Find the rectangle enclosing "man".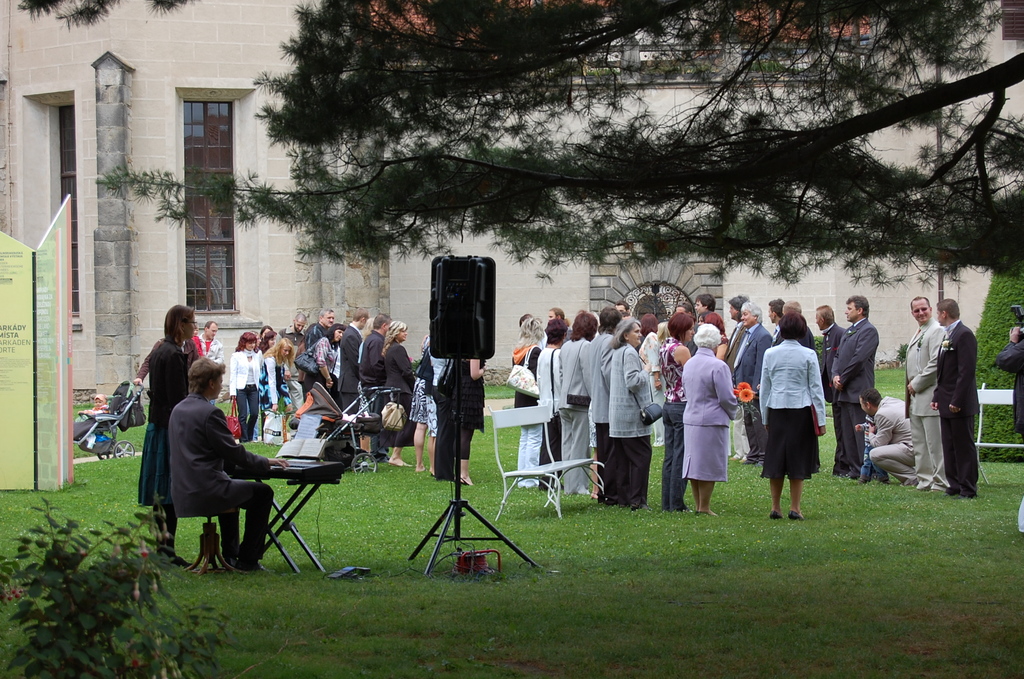
(815,303,845,472).
